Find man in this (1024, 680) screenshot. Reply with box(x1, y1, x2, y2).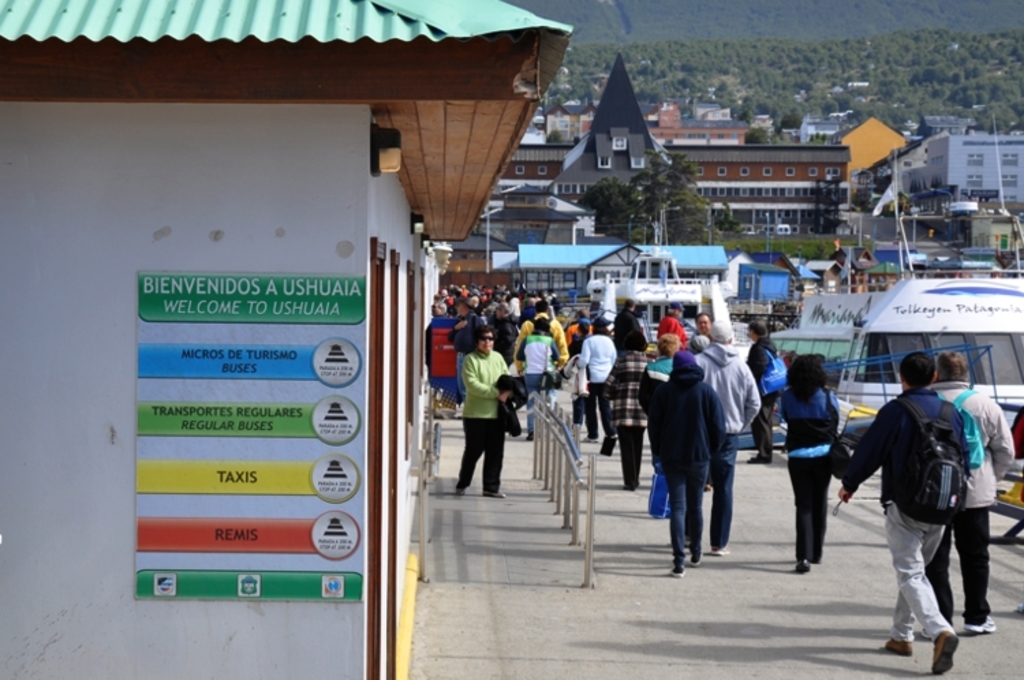
box(617, 295, 654, 356).
